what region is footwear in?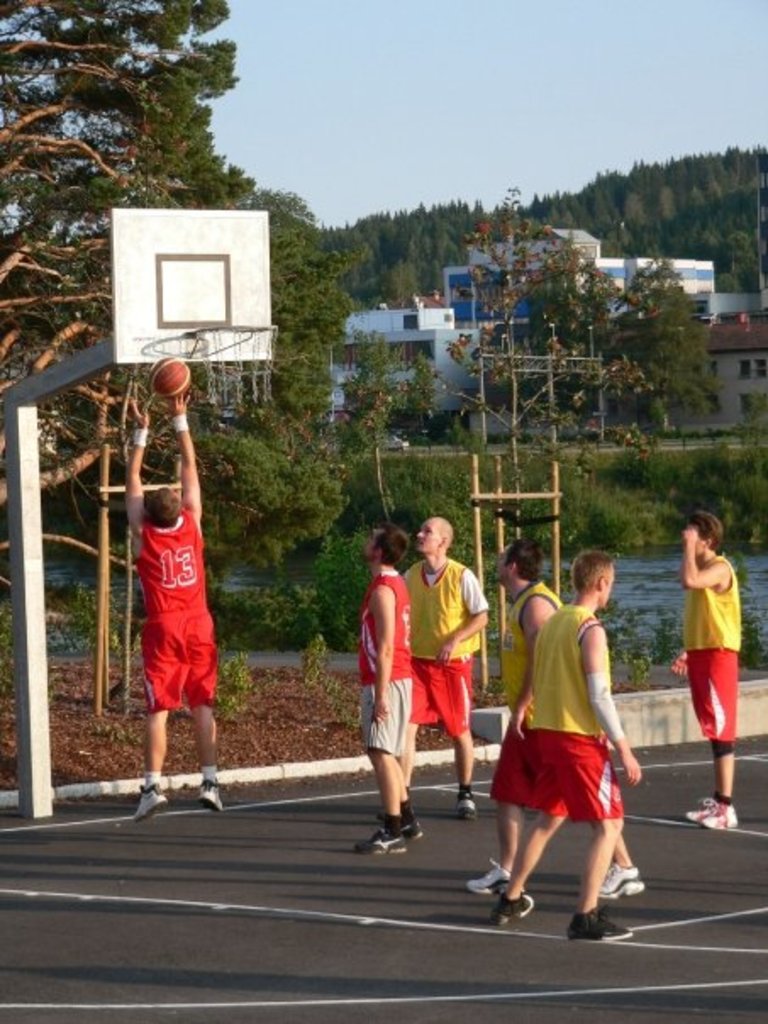
<box>351,827,409,854</box>.
